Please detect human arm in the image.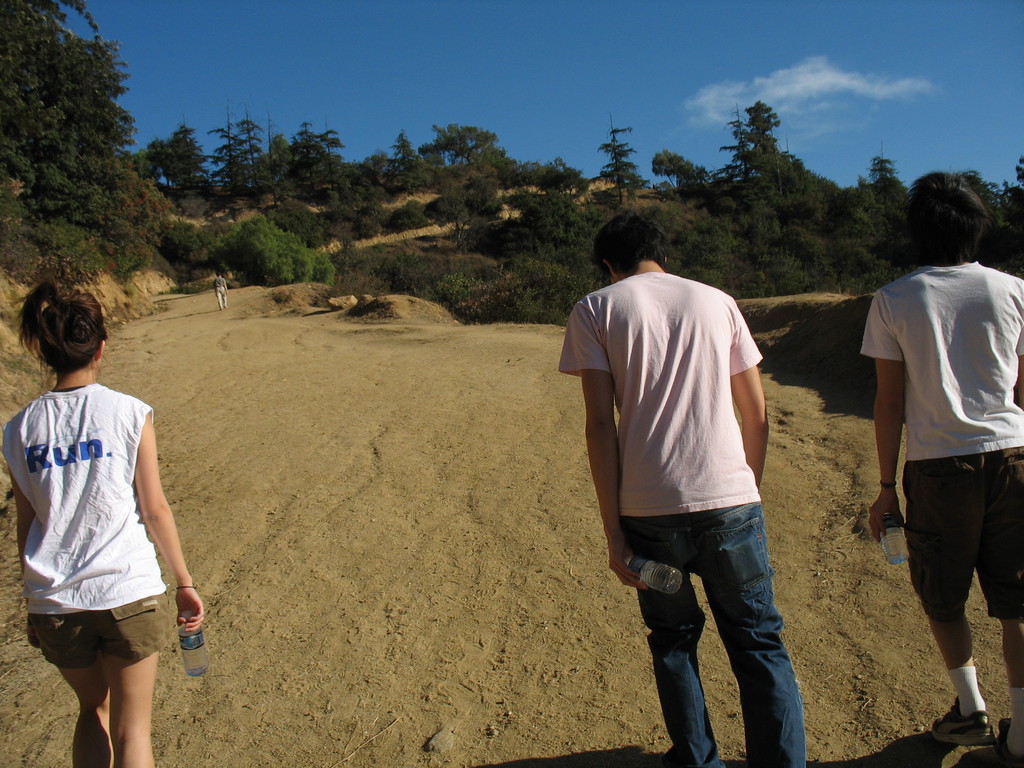
580 295 654 595.
